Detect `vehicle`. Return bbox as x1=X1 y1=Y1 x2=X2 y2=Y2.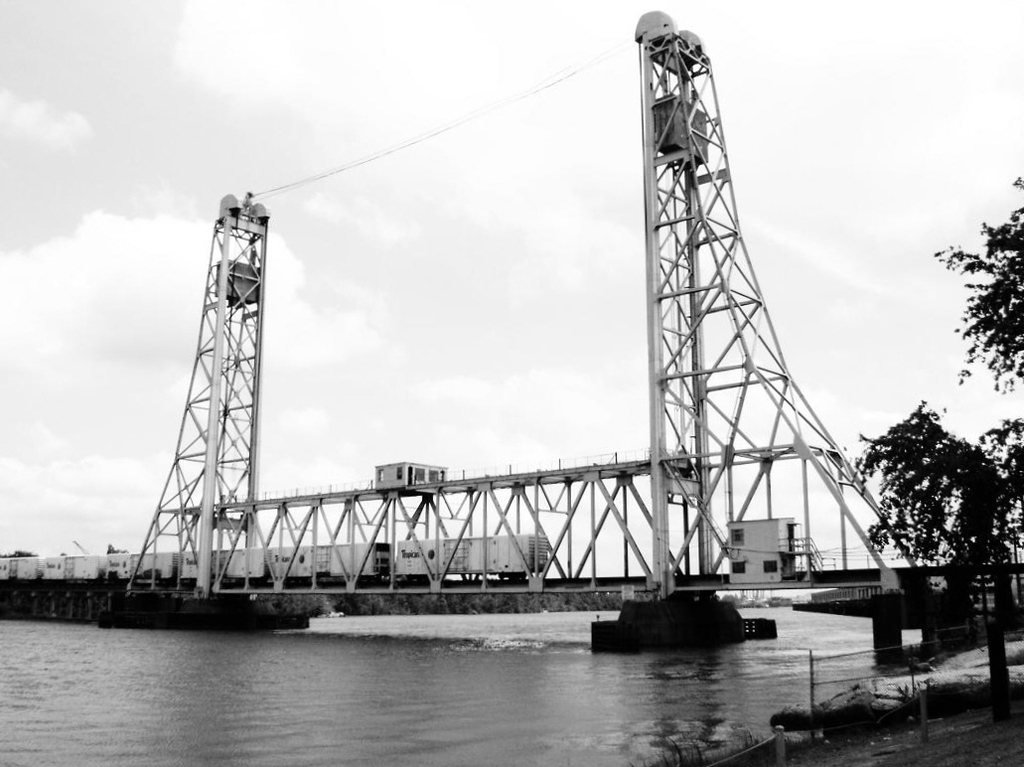
x1=0 y1=533 x2=554 y2=586.
